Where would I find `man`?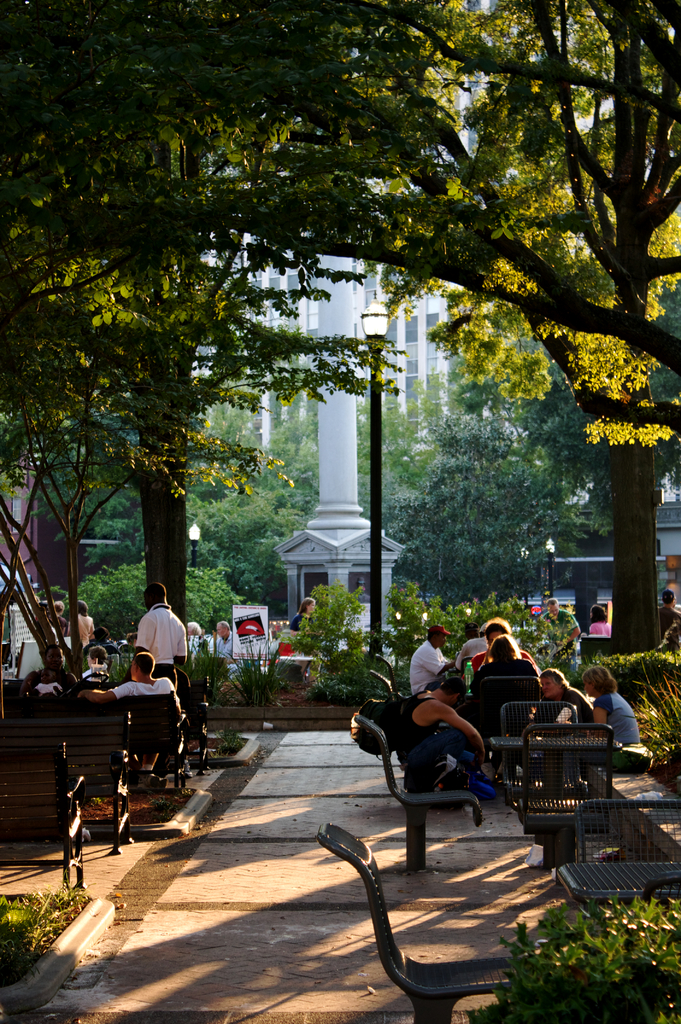
At pyautogui.locateOnScreen(81, 653, 183, 792).
